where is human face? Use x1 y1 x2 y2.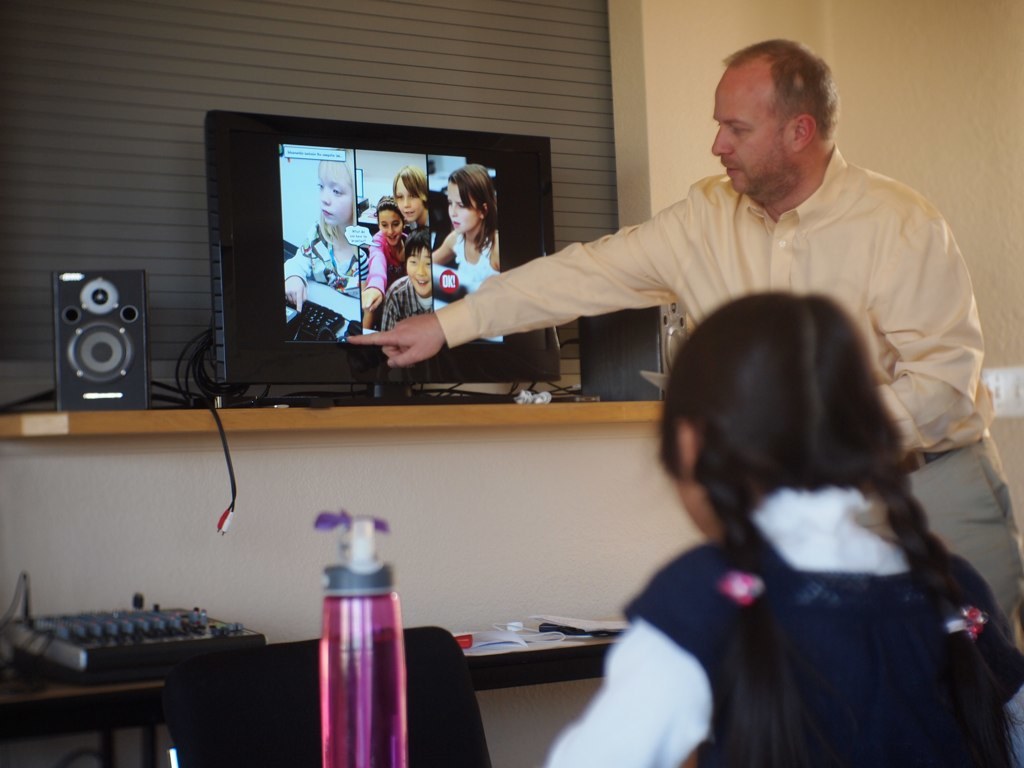
311 157 353 226.
